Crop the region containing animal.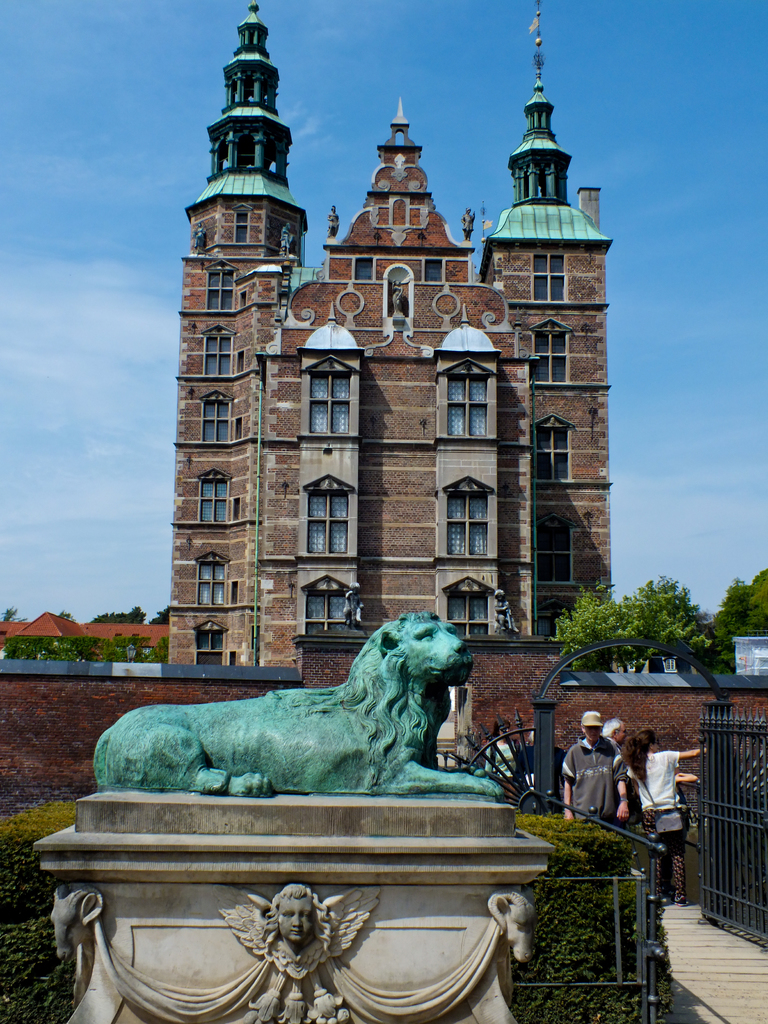
Crop region: box(484, 886, 548, 966).
